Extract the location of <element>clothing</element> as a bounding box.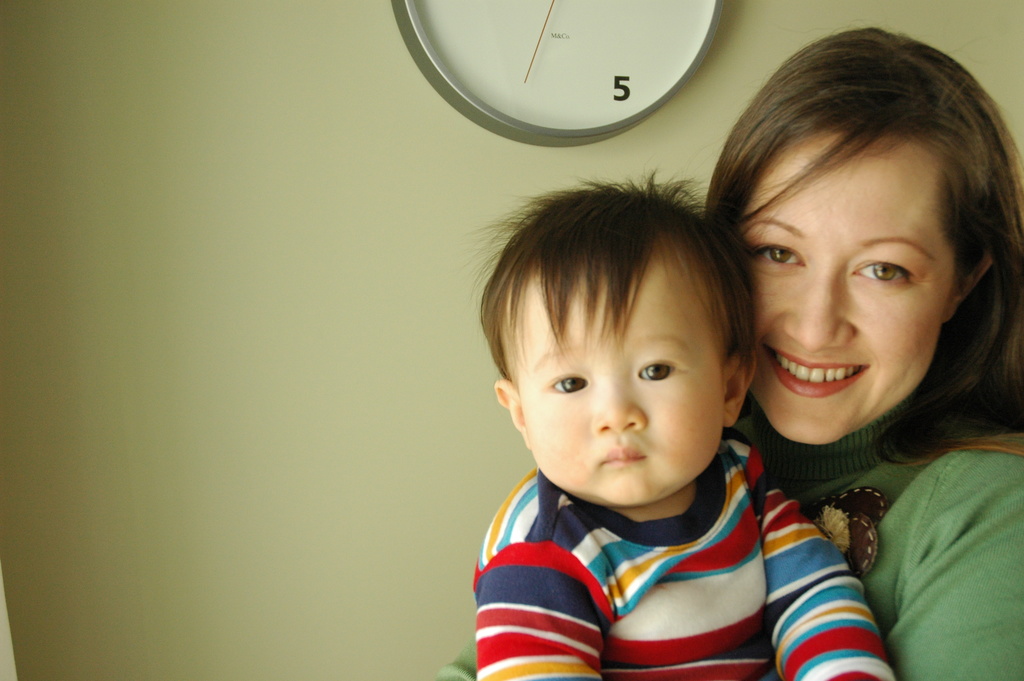
(755, 364, 1015, 680).
